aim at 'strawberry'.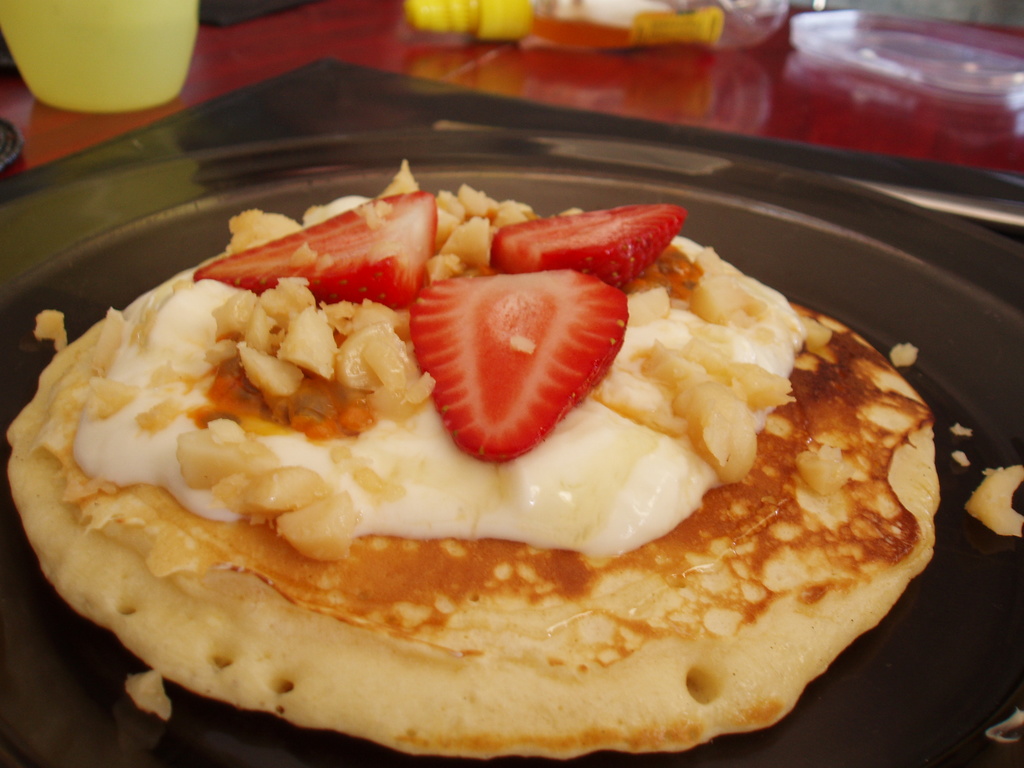
Aimed at 491, 205, 685, 291.
